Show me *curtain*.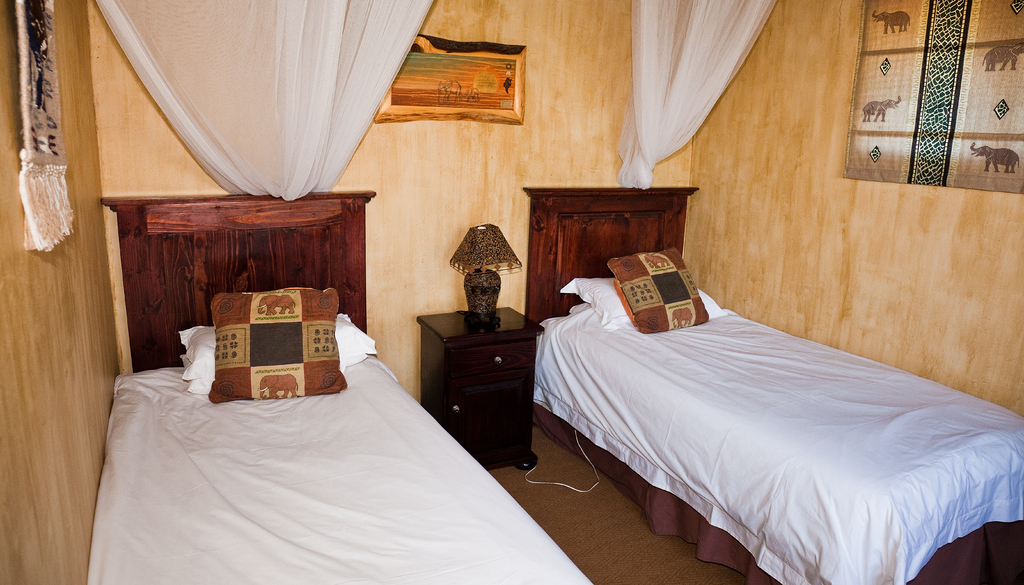
*curtain* is here: BBox(611, 24, 764, 206).
